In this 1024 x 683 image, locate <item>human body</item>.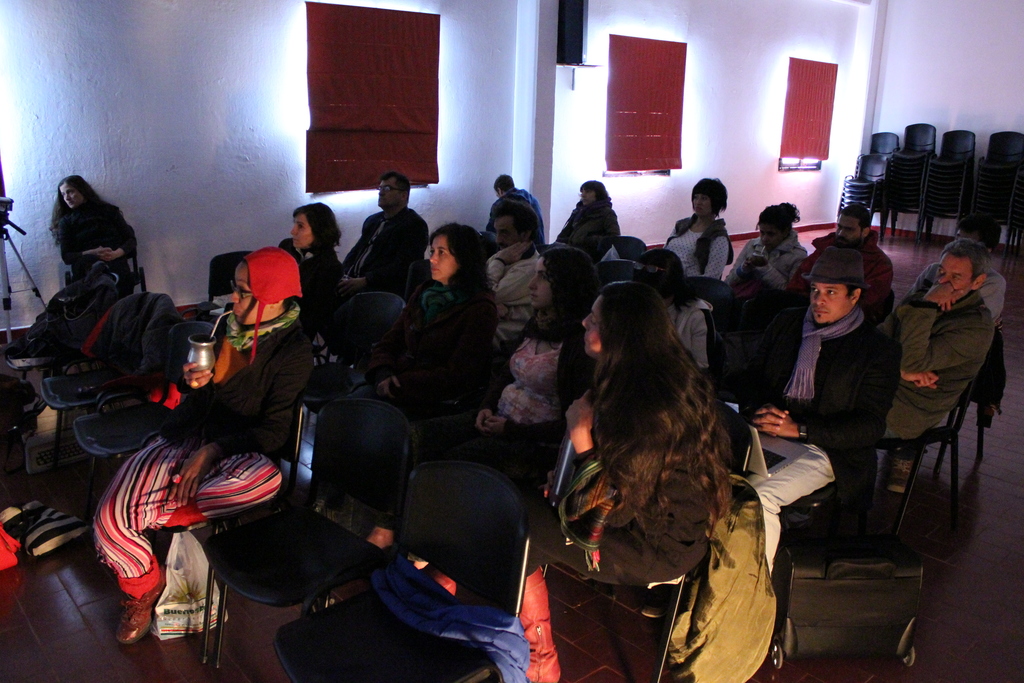
Bounding box: box=[722, 233, 815, 292].
